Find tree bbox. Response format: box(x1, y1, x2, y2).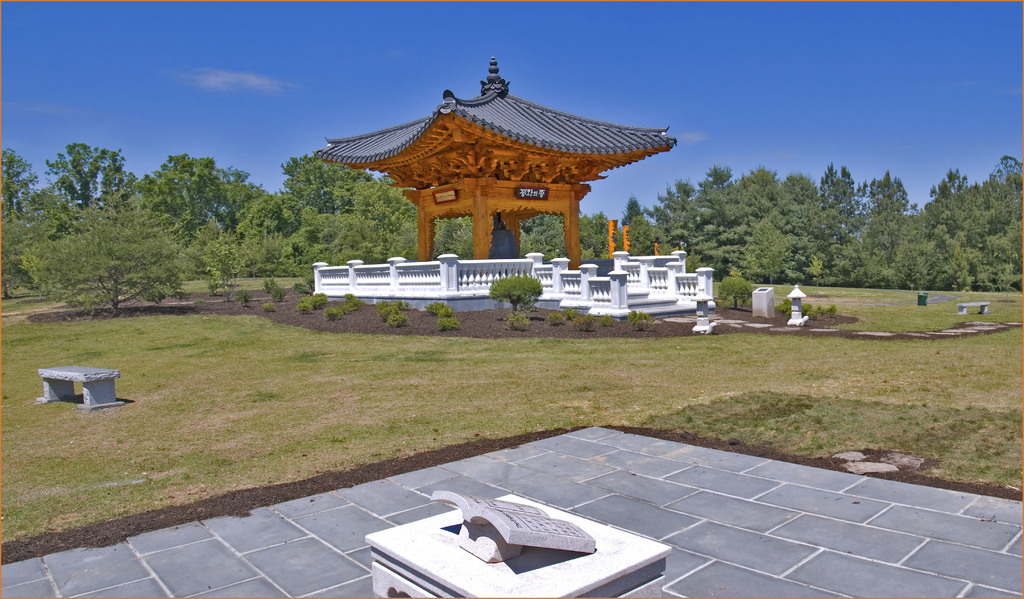
box(24, 183, 76, 240).
